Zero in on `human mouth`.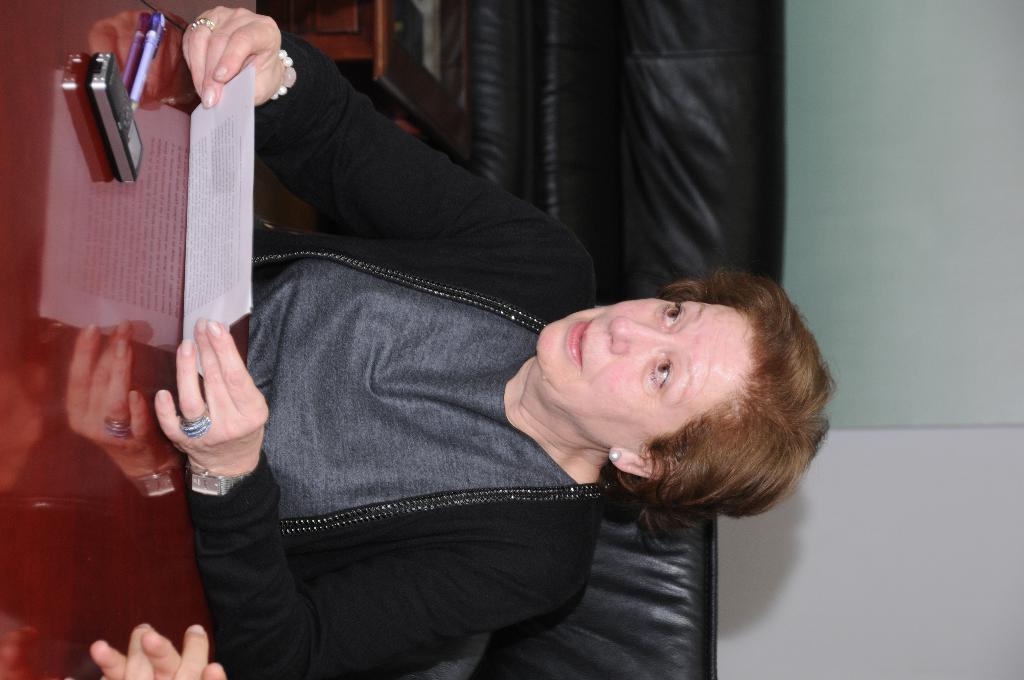
Zeroed in: [x1=564, y1=318, x2=593, y2=369].
